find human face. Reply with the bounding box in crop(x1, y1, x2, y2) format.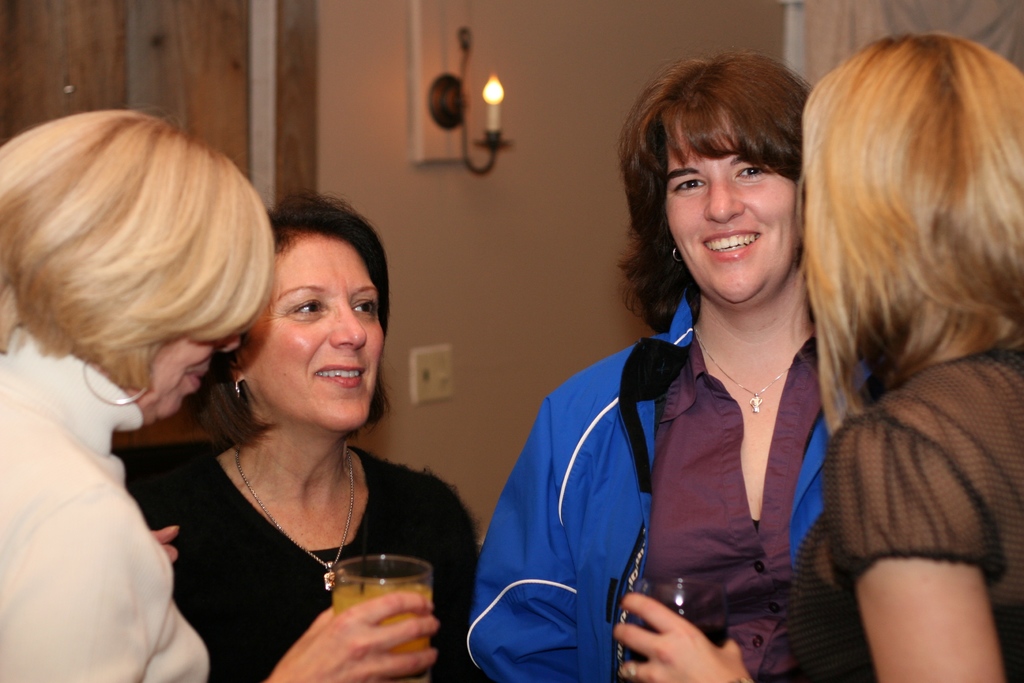
crop(237, 233, 381, 426).
